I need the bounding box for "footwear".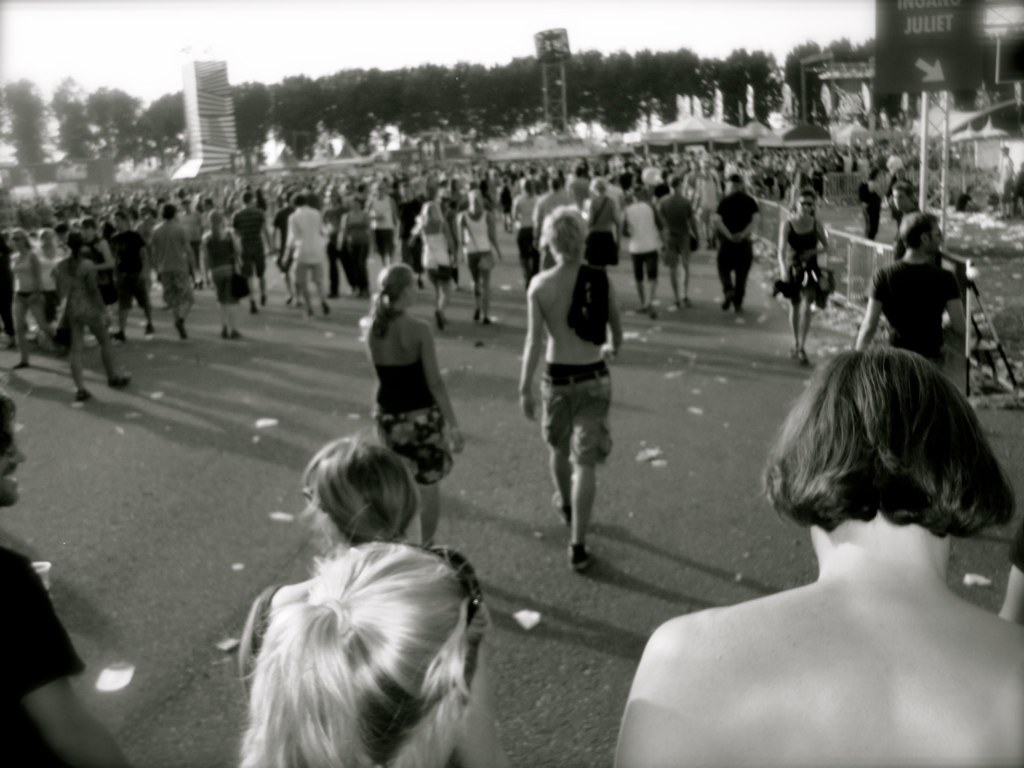
Here it is: Rect(113, 329, 128, 339).
